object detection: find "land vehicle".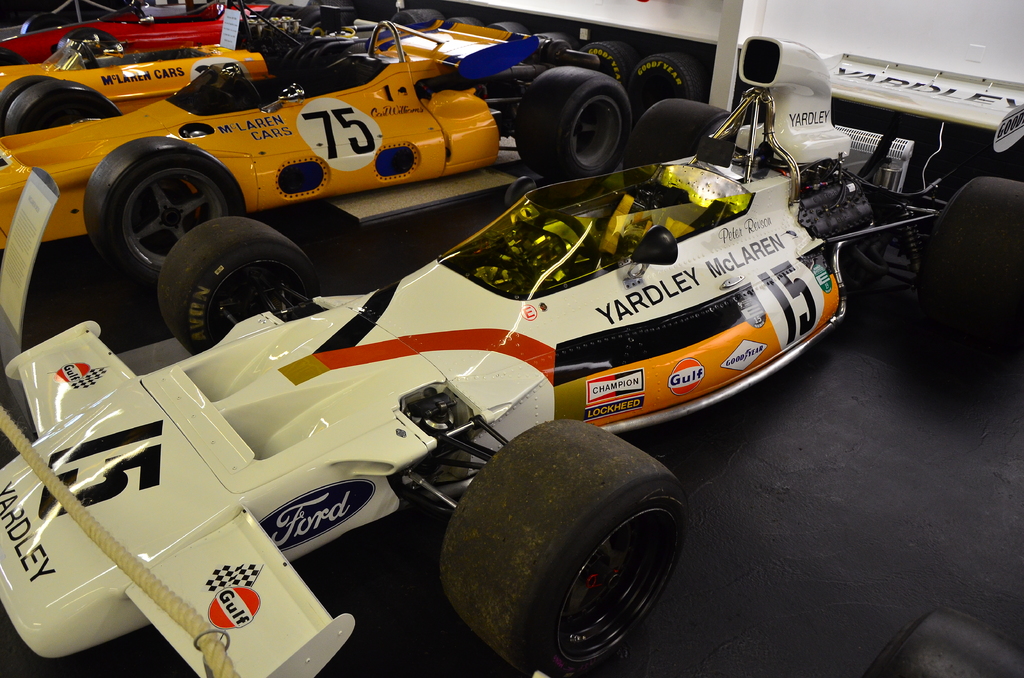
box=[0, 15, 640, 289].
